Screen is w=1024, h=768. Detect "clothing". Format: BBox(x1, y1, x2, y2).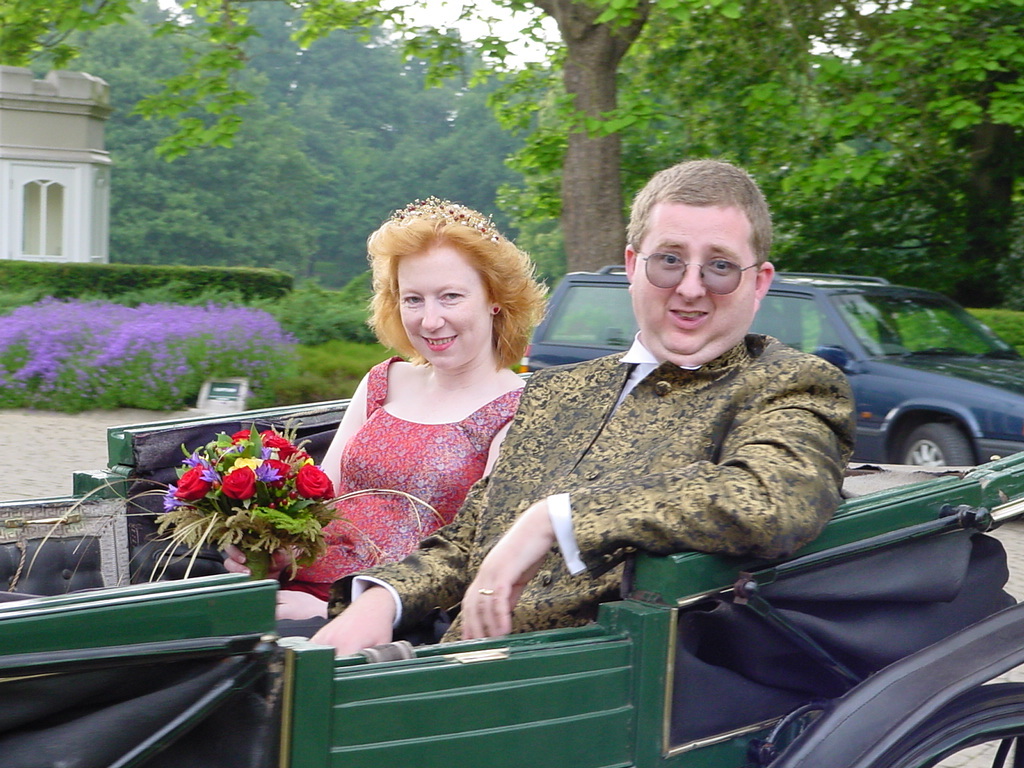
BBox(280, 350, 523, 610).
